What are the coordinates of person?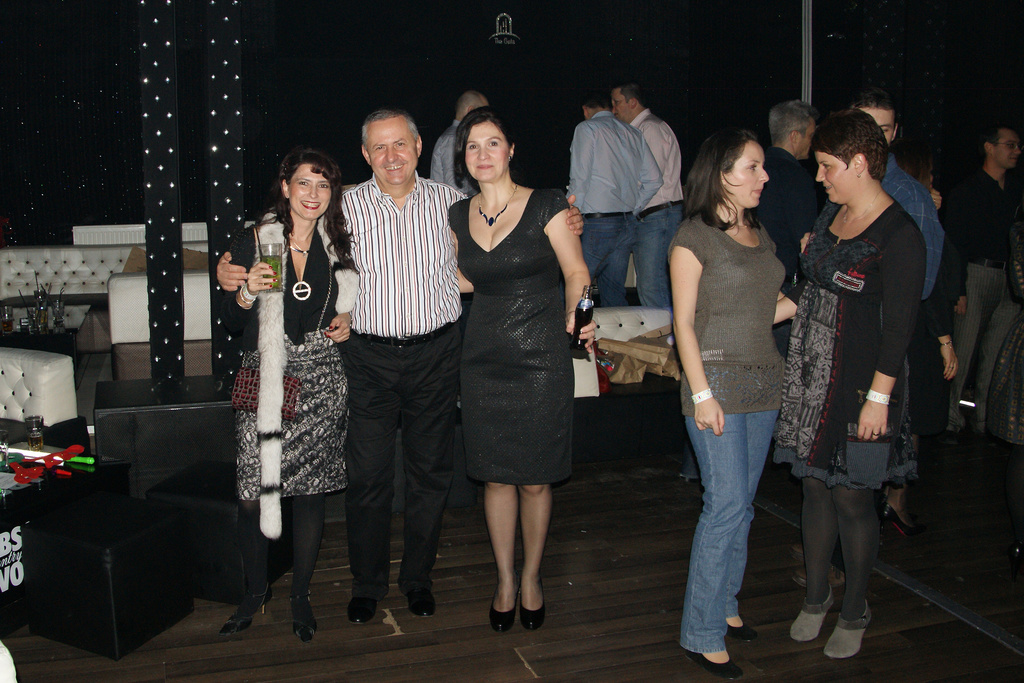
pyautogui.locateOnScreen(216, 111, 584, 620).
